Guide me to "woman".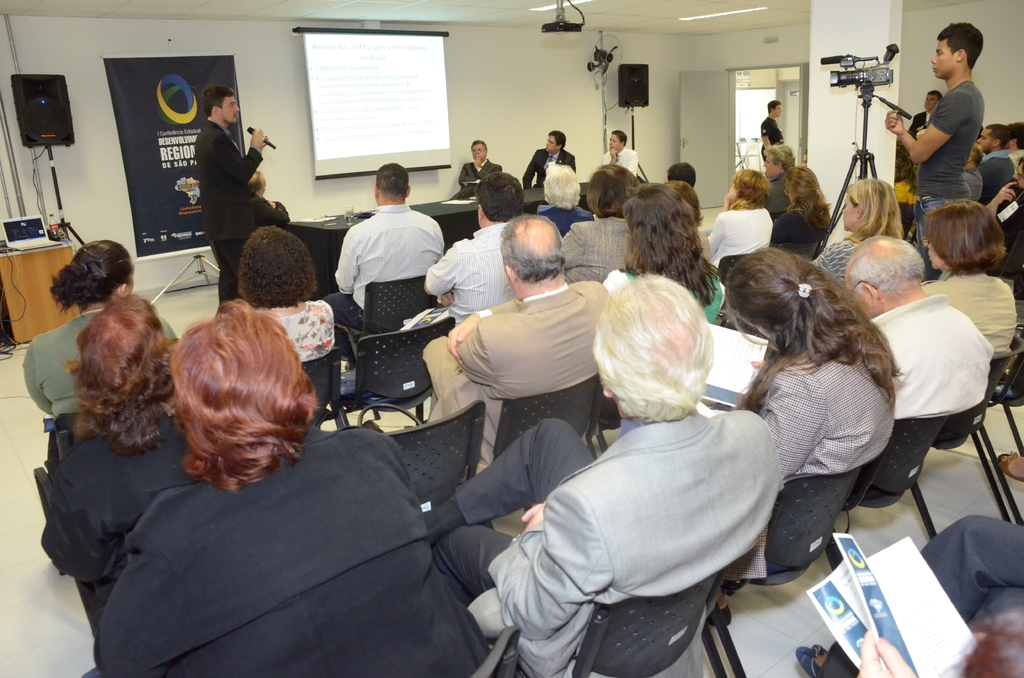
Guidance: x1=232, y1=221, x2=335, y2=364.
